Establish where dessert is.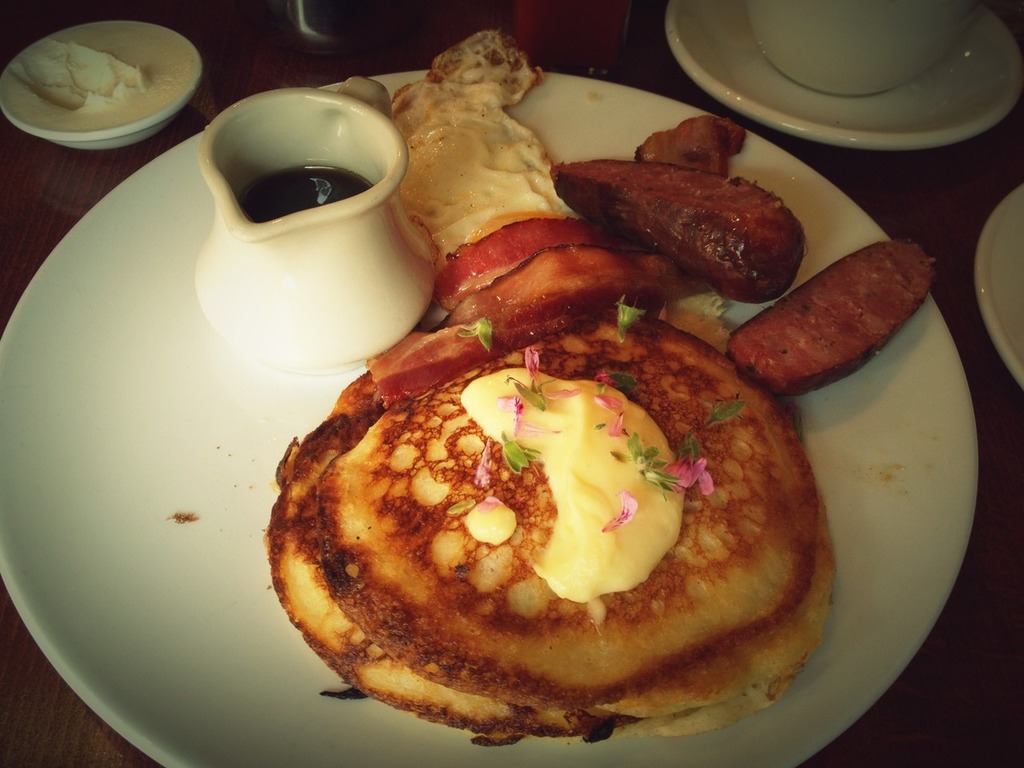
Established at [378, 16, 699, 338].
